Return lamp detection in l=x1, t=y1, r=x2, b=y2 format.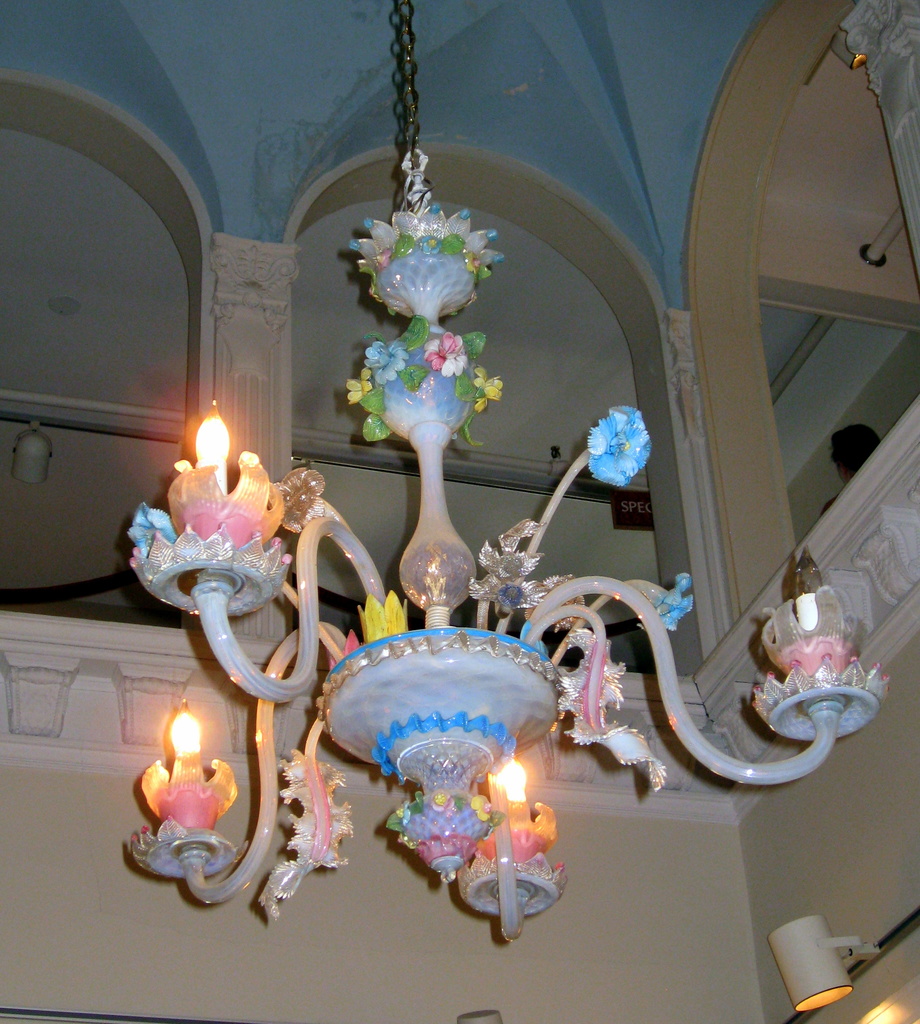
l=121, t=0, r=889, b=954.
